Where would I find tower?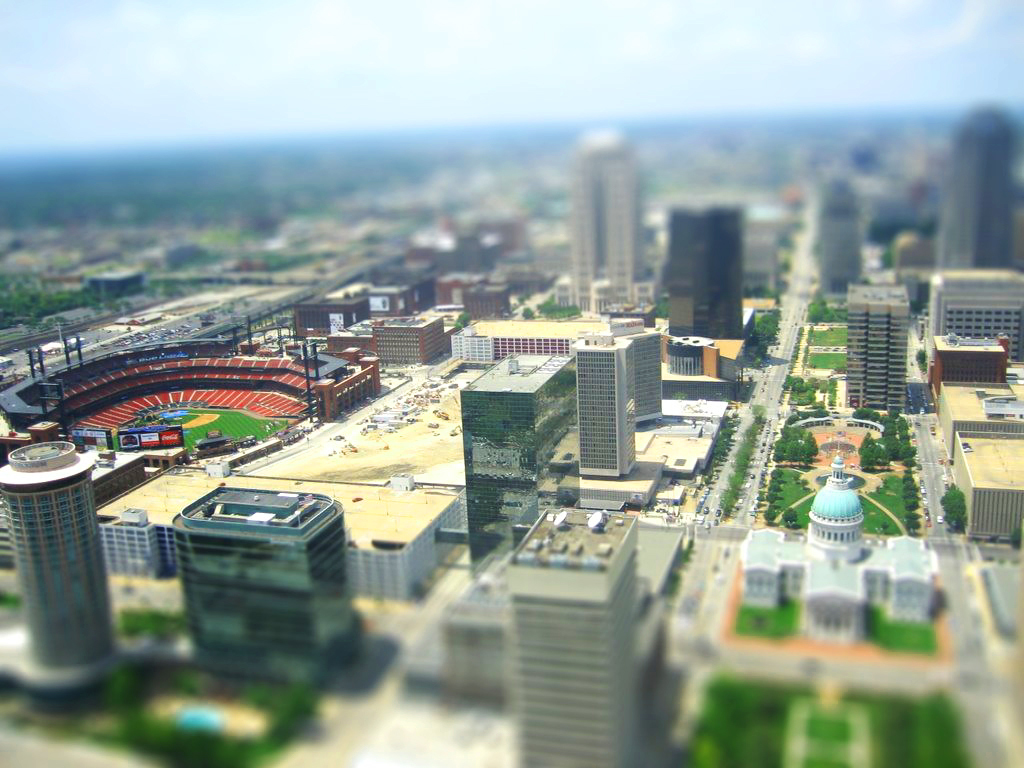
At (15,446,110,661).
